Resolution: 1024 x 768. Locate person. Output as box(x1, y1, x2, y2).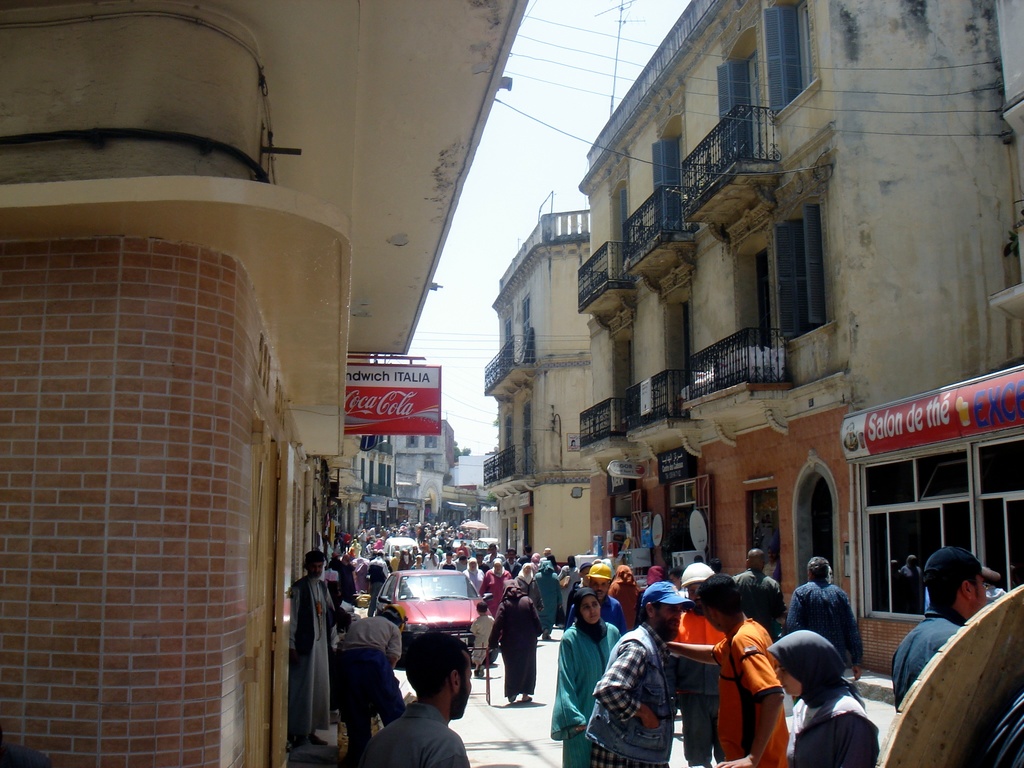
box(664, 573, 786, 767).
